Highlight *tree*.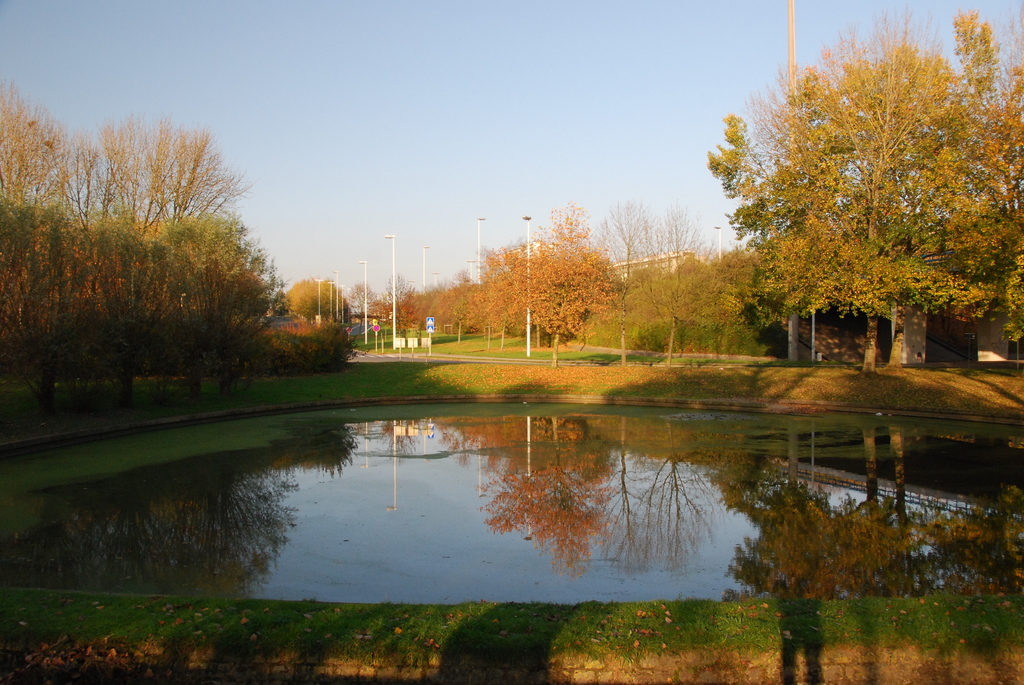
Highlighted region: 56/114/233/409.
